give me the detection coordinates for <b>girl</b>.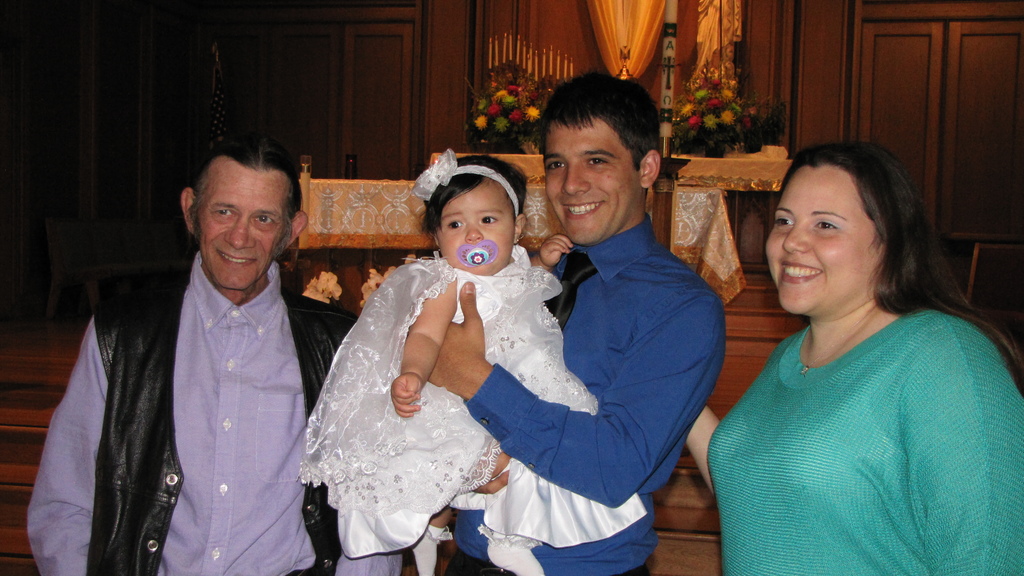
293 147 647 575.
